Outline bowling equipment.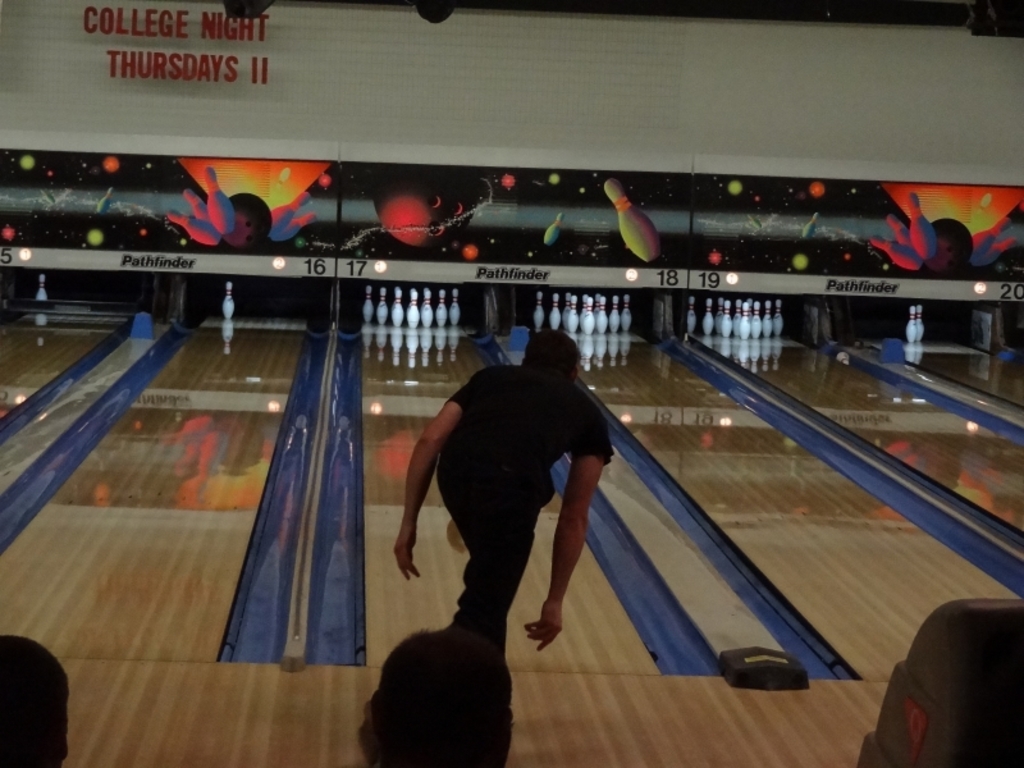
Outline: x1=370 y1=168 x2=476 y2=244.
